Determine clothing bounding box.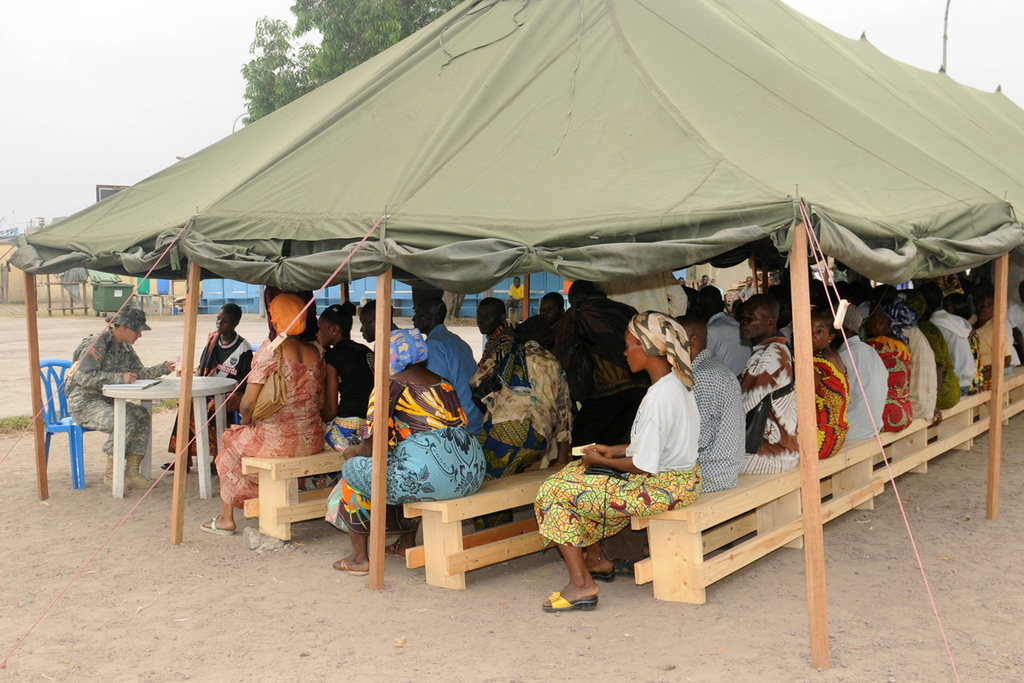
Determined: locate(702, 304, 754, 404).
